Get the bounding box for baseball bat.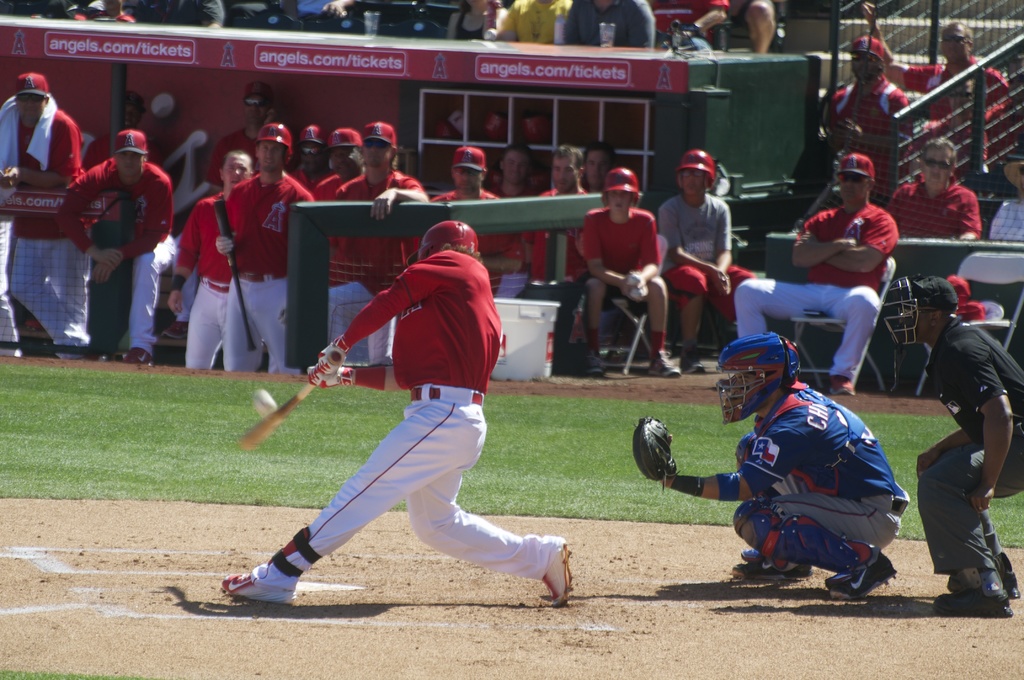
(239,352,346,451).
